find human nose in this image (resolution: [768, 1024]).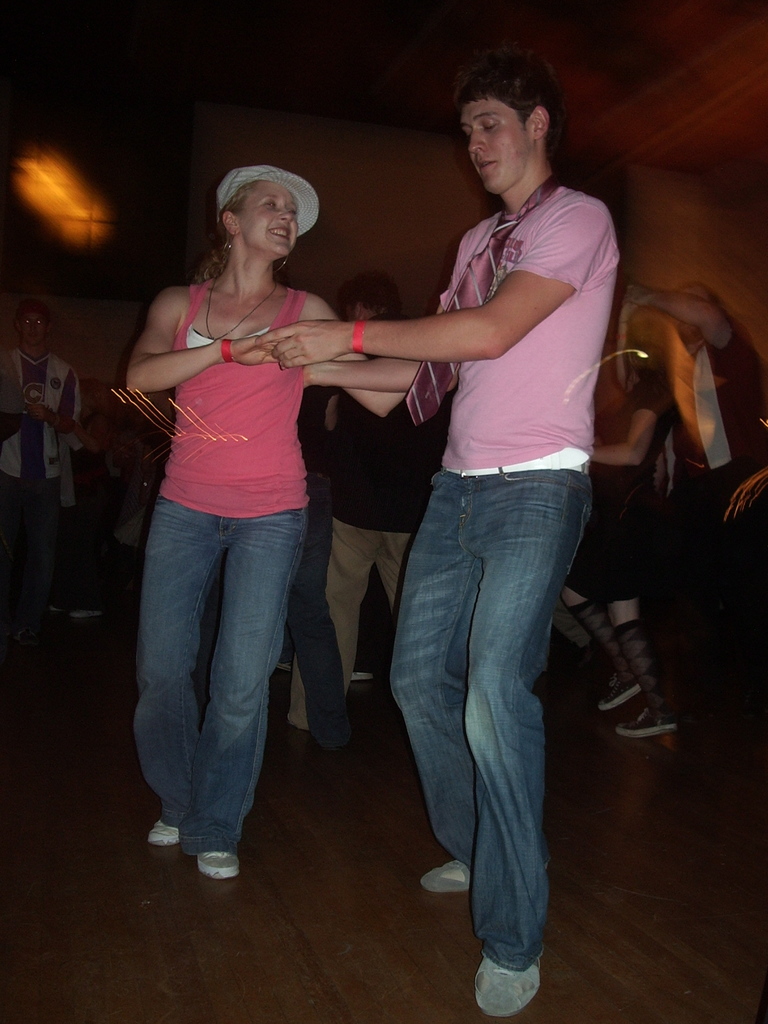
left=275, top=198, right=294, bottom=226.
